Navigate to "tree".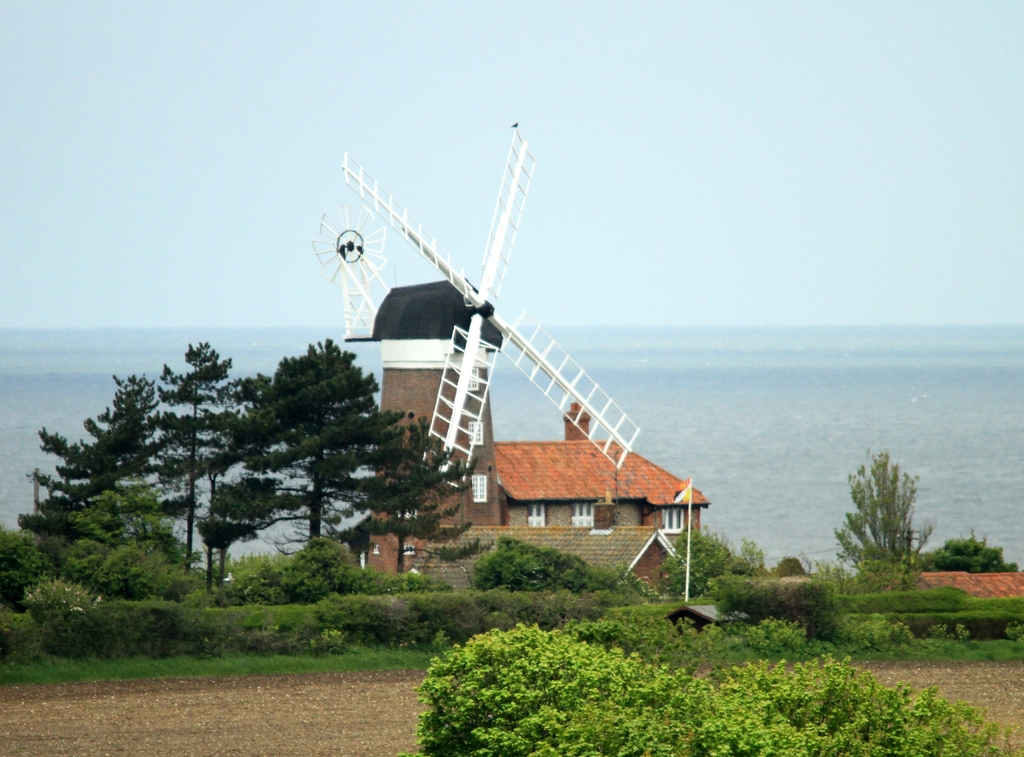
Navigation target: (228,327,394,606).
